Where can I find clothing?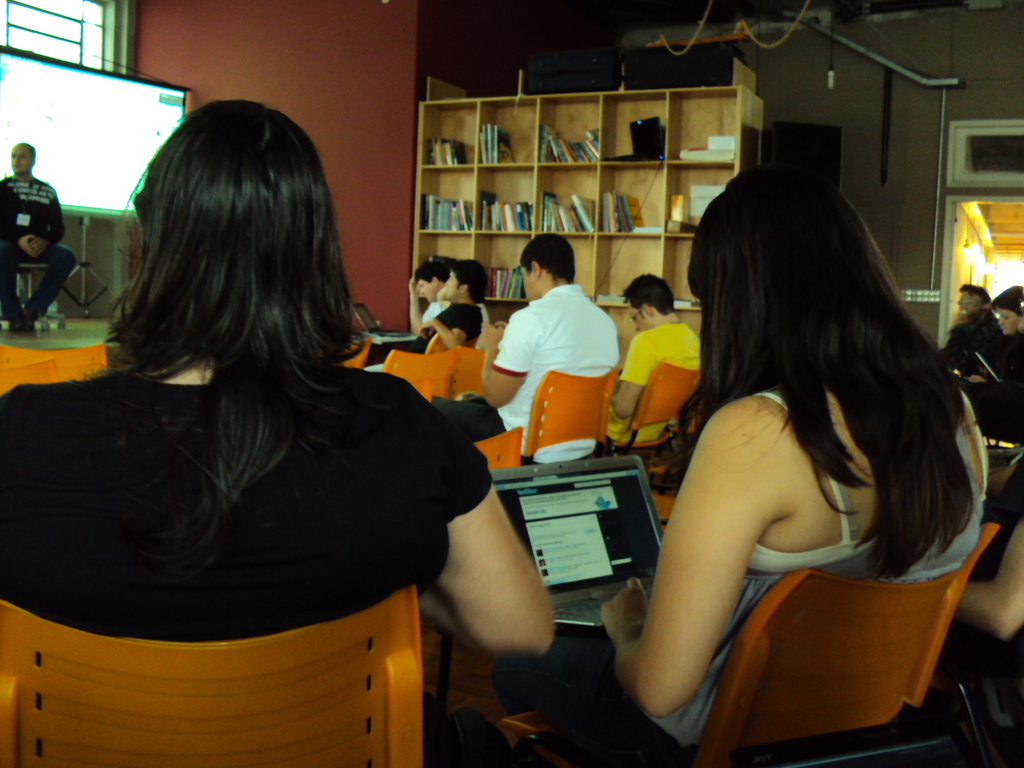
You can find it at 491:380:984:765.
